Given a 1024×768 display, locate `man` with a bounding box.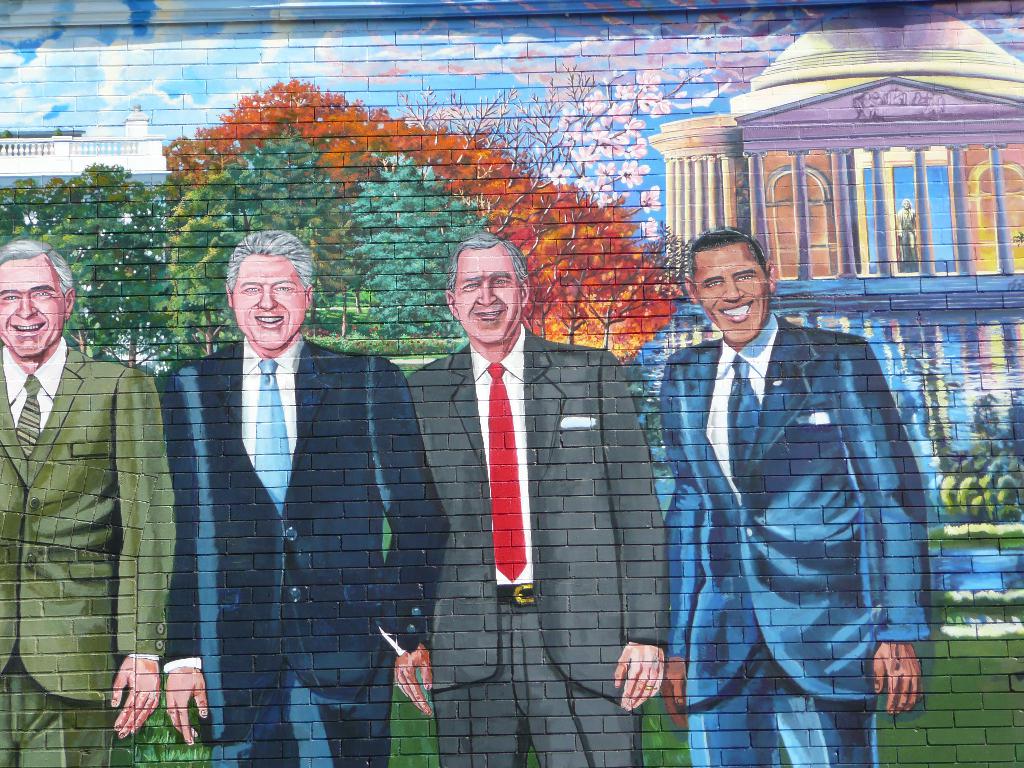
Located: 150/228/452/767.
